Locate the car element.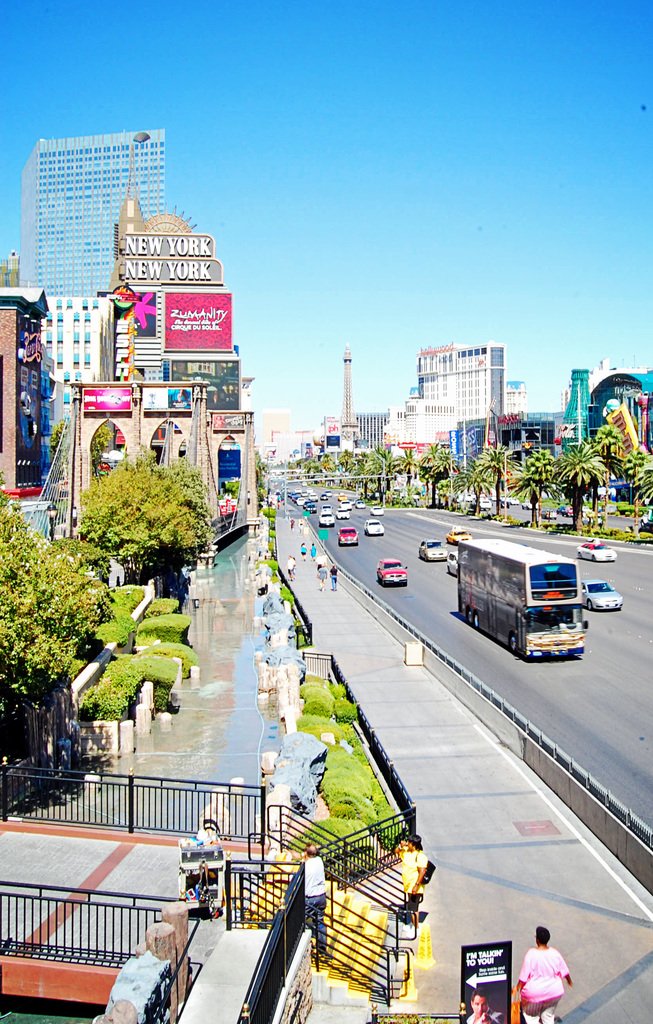
Element bbox: bbox=(577, 540, 614, 564).
